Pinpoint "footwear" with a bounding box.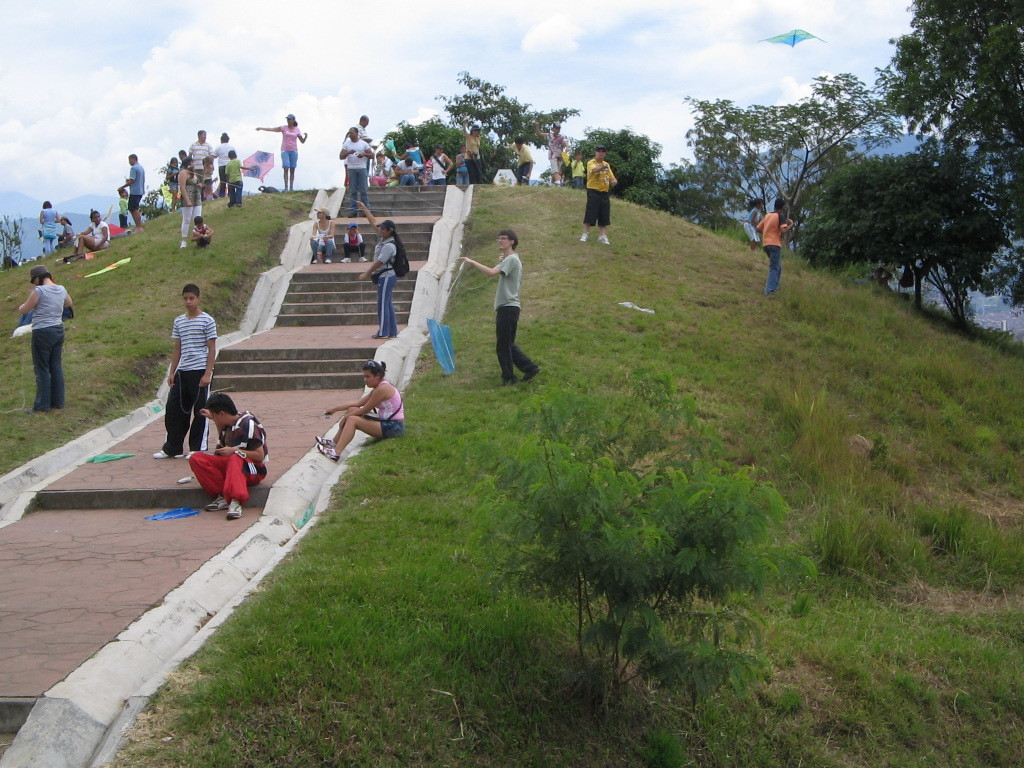
[left=359, top=255, right=372, bottom=266].
